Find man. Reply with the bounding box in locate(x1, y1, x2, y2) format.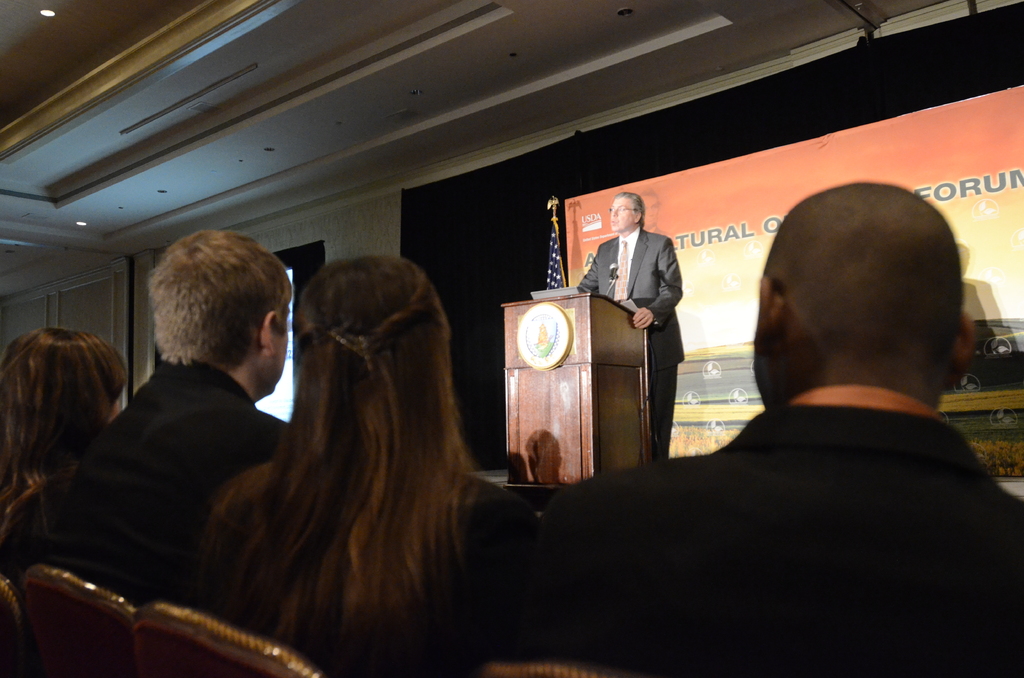
locate(392, 175, 1023, 677).
